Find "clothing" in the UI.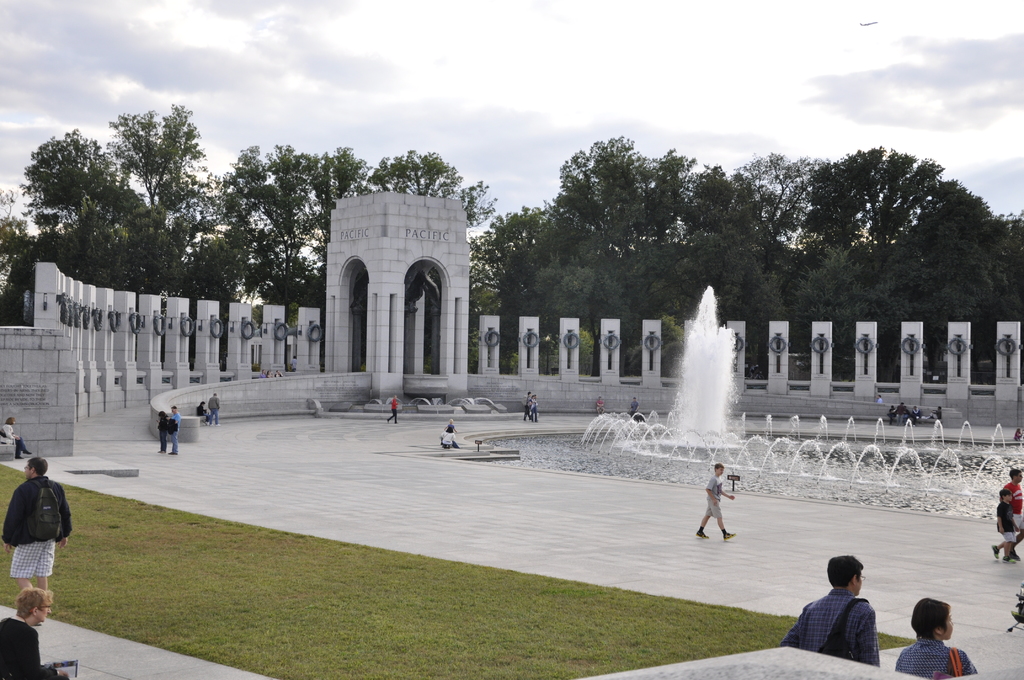
UI element at (x1=523, y1=393, x2=528, y2=416).
